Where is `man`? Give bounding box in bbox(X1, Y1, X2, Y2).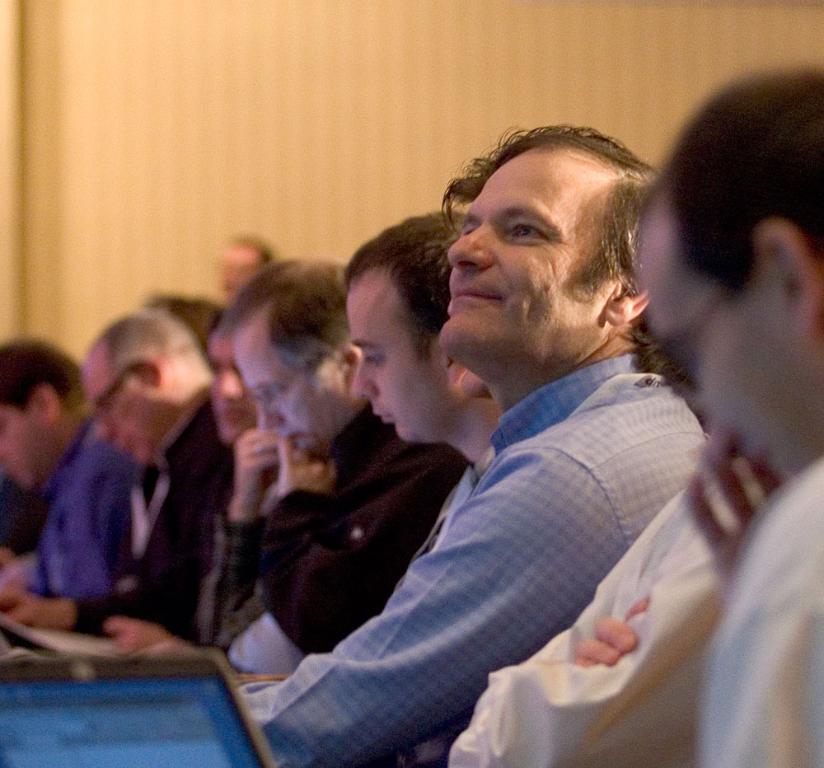
bbox(237, 140, 748, 756).
